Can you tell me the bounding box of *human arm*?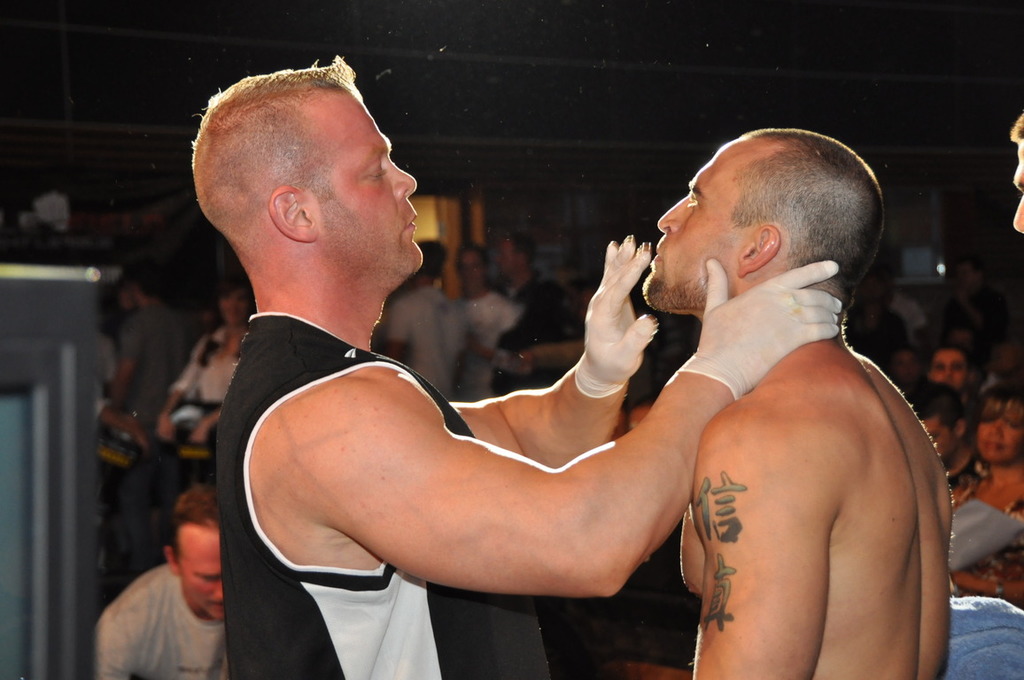
[93, 397, 146, 449].
